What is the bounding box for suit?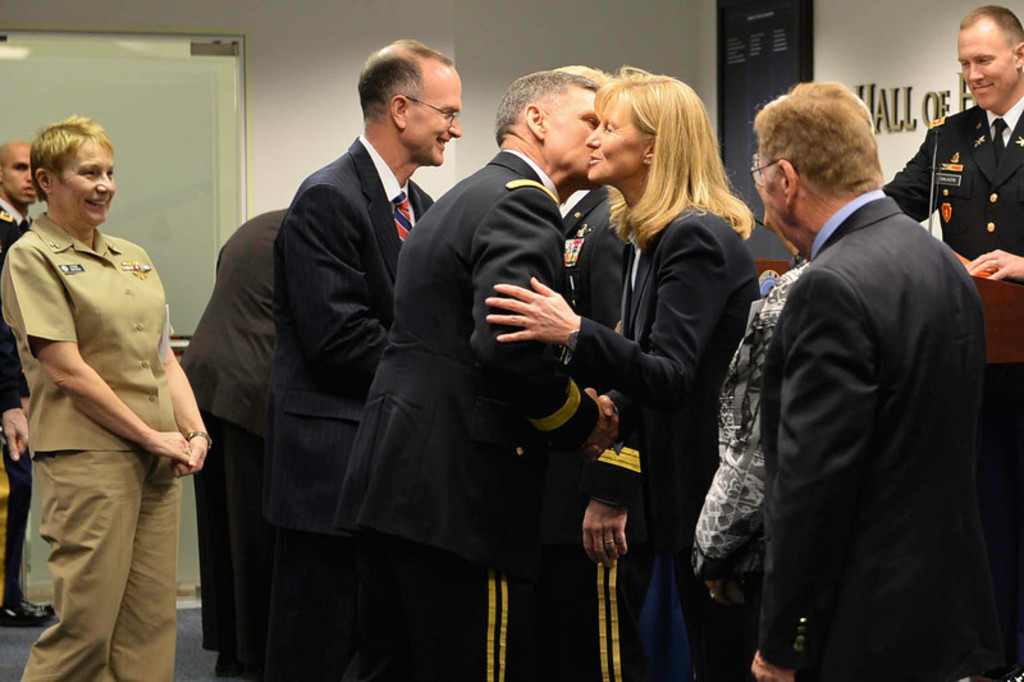
<box>264,129,421,681</box>.
